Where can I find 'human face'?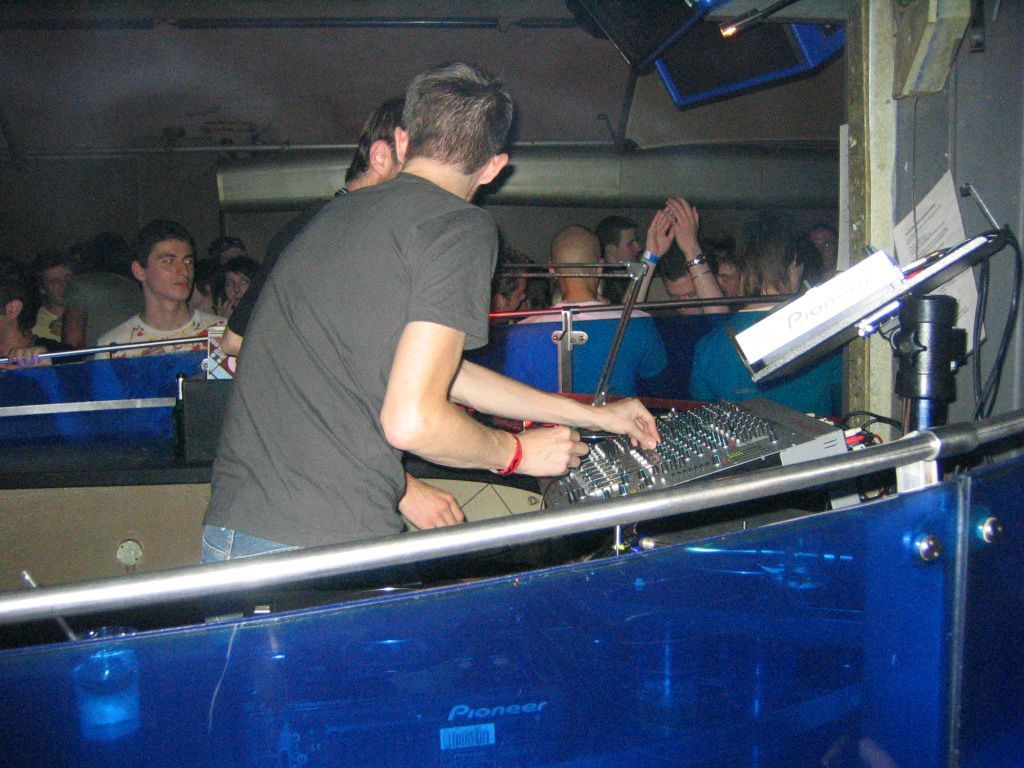
You can find it at [226,271,249,304].
